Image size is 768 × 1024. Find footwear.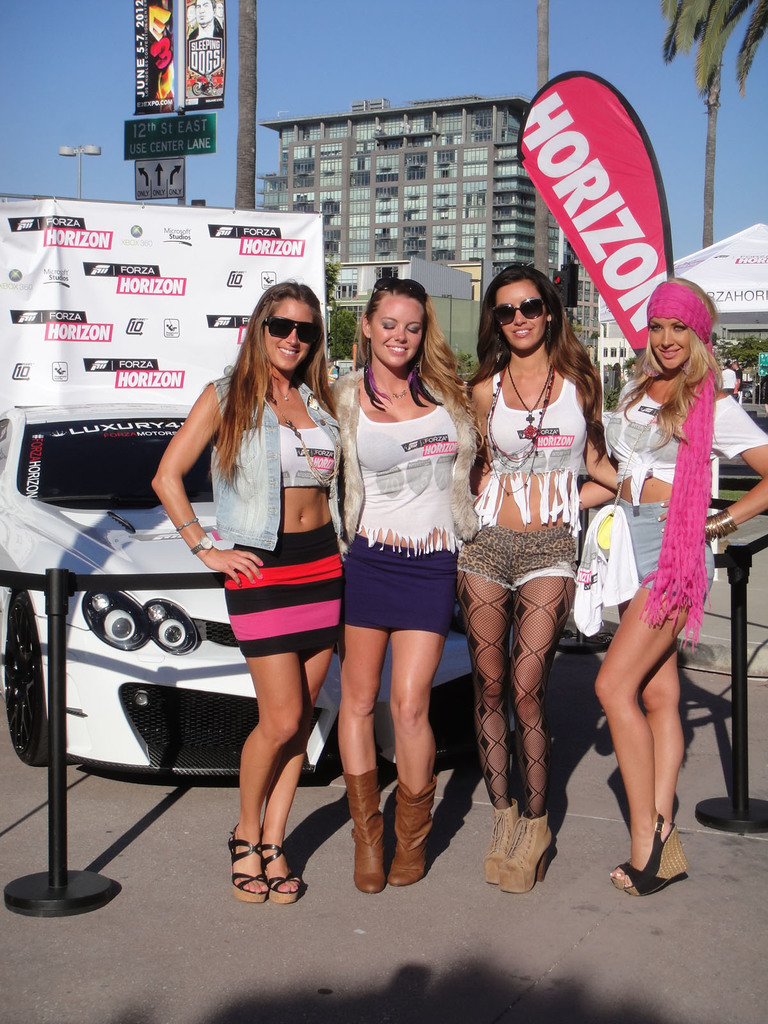
BBox(500, 809, 553, 889).
